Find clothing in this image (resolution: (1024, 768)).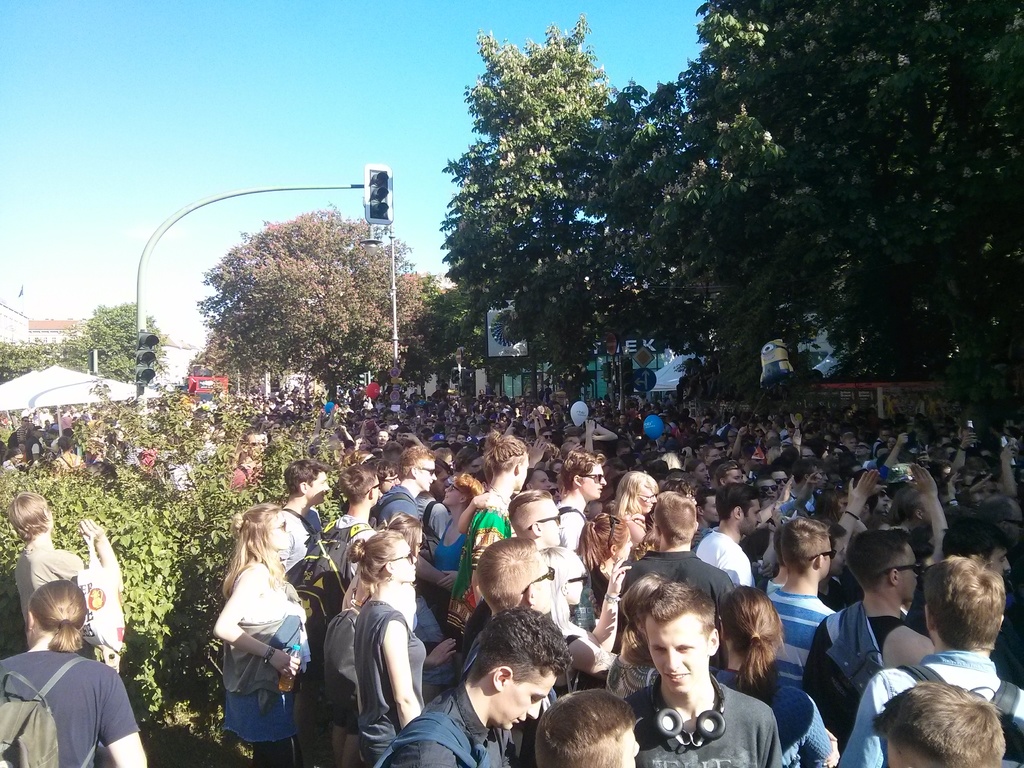
locate(6, 642, 124, 764).
